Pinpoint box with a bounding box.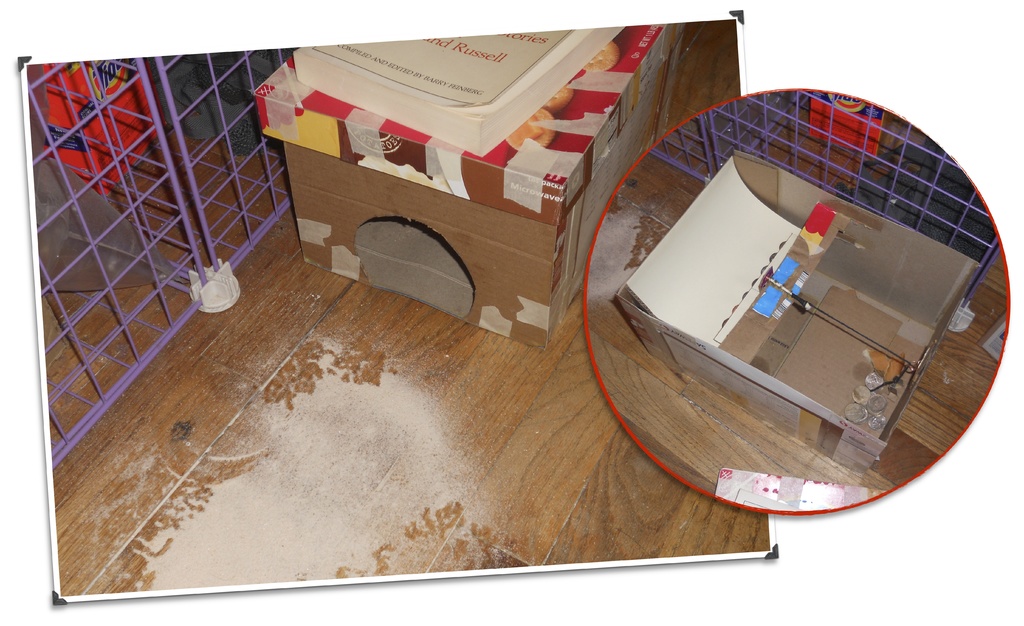
(left=599, top=150, right=983, bottom=481).
